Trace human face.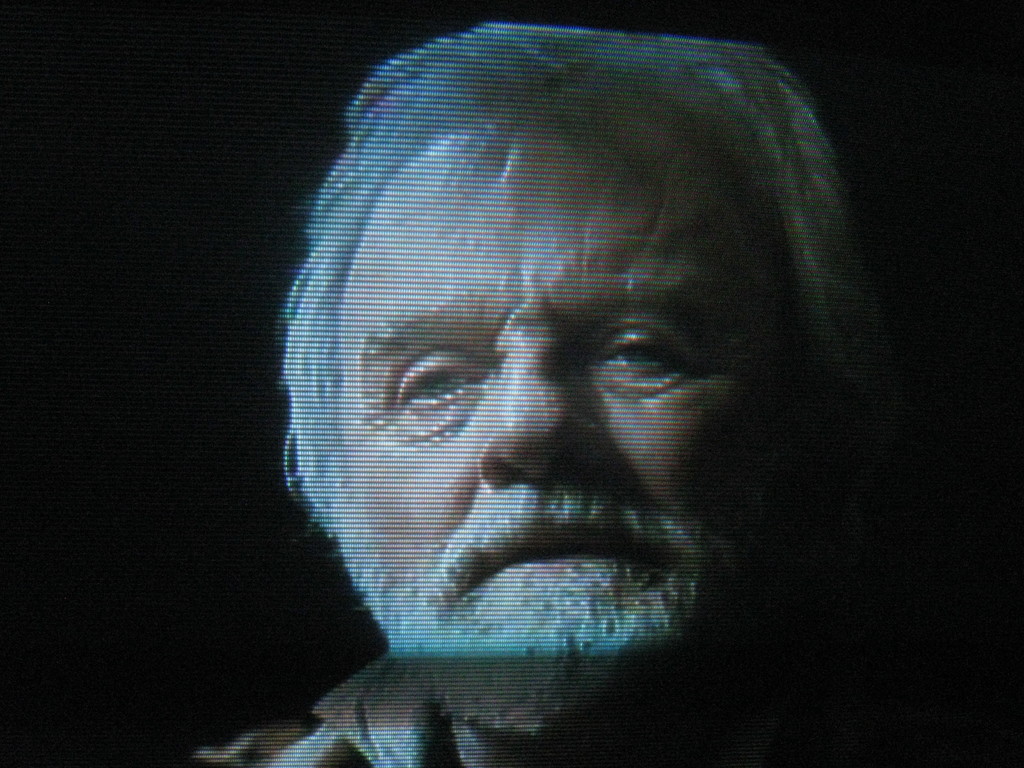
Traced to (324,123,813,743).
